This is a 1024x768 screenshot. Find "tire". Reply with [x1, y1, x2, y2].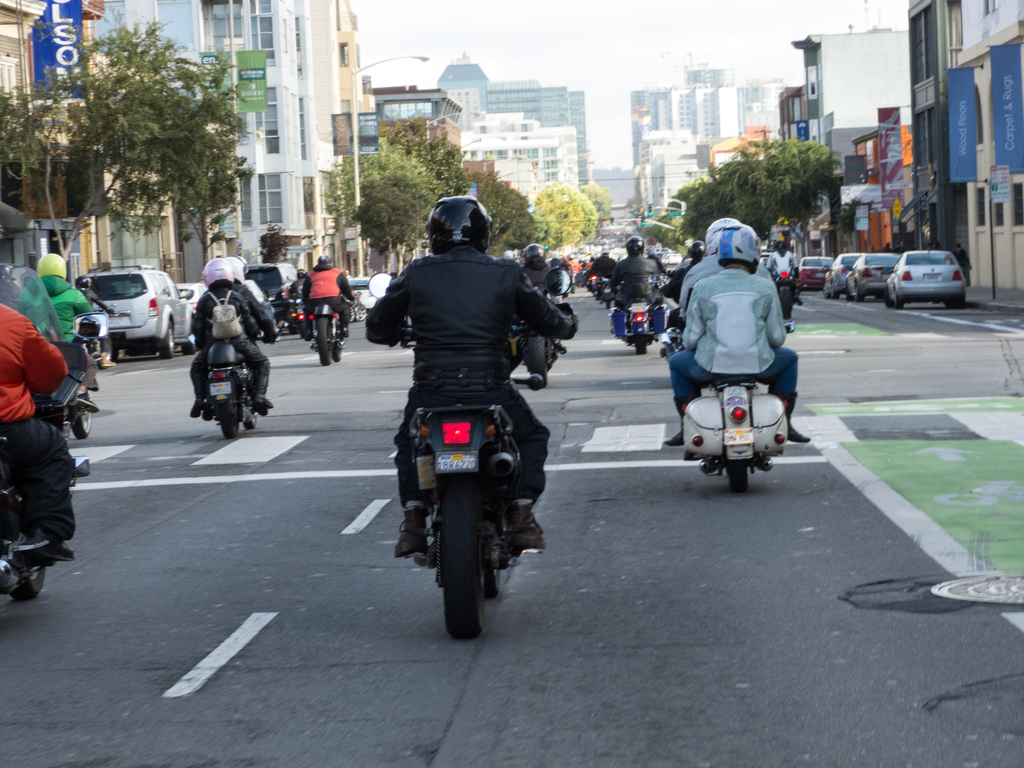
[778, 288, 793, 319].
